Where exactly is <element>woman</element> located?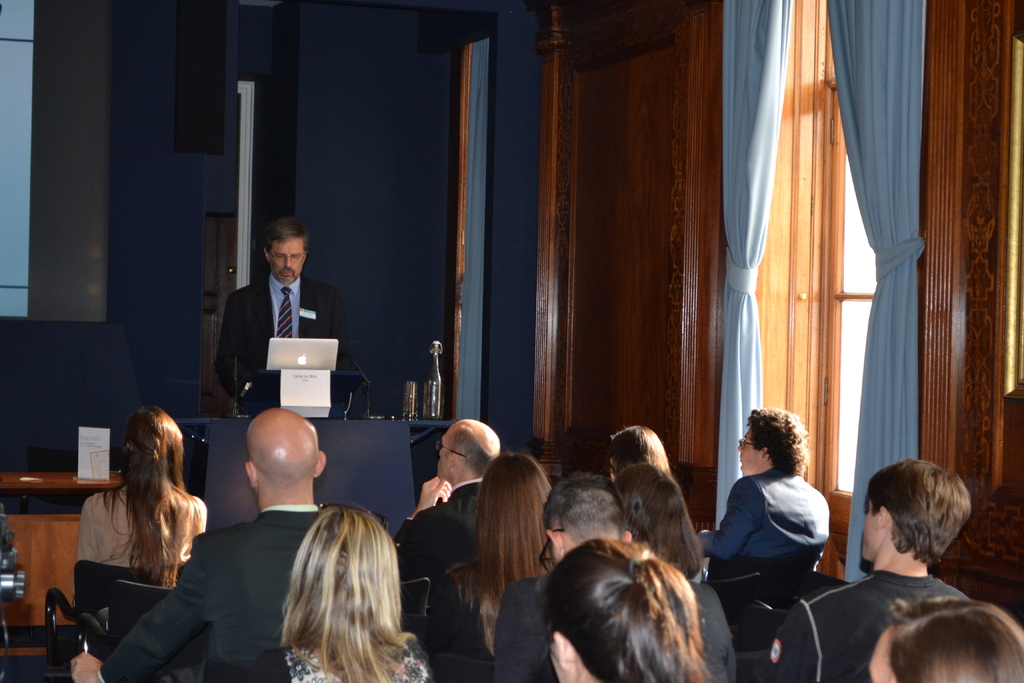
Its bounding box is 249/506/435/682.
